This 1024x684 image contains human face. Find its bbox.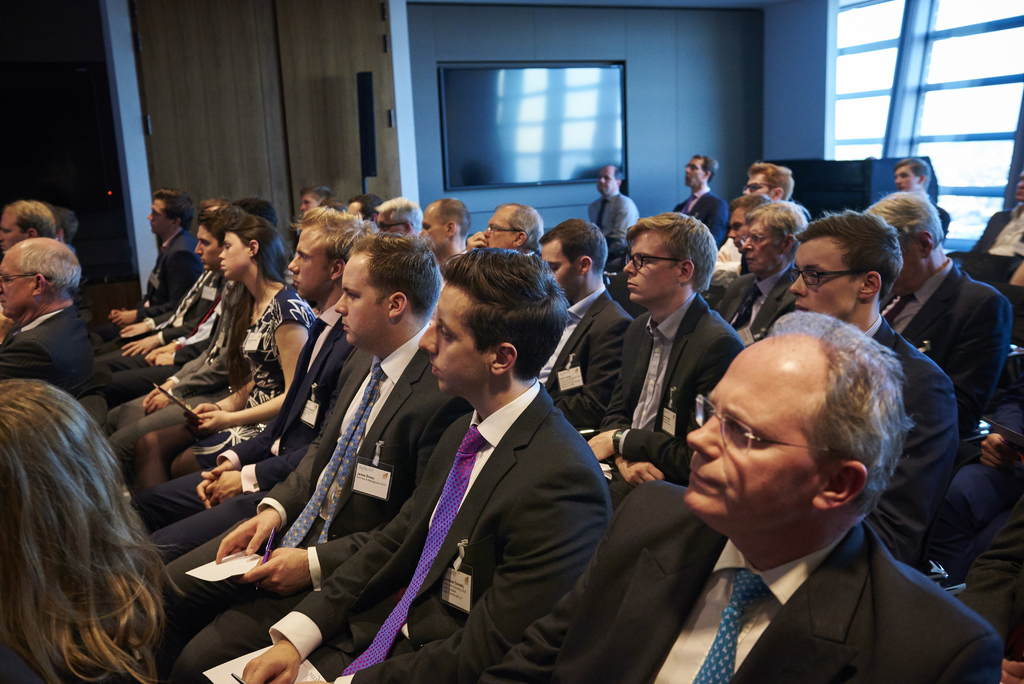
rect(284, 231, 330, 298).
